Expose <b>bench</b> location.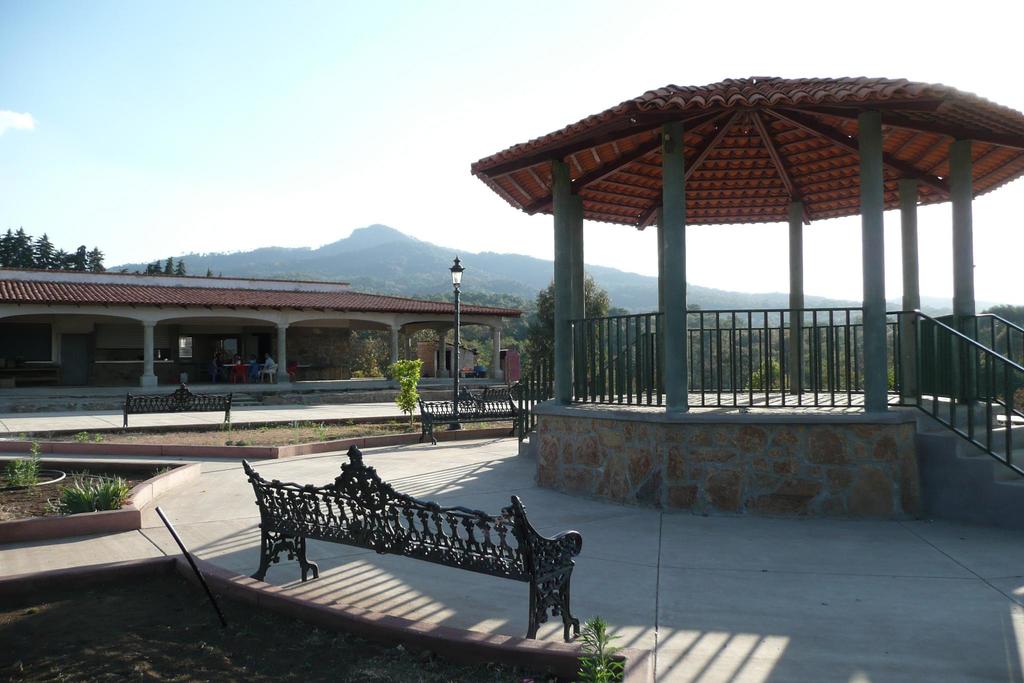
Exposed at [244,434,609,619].
